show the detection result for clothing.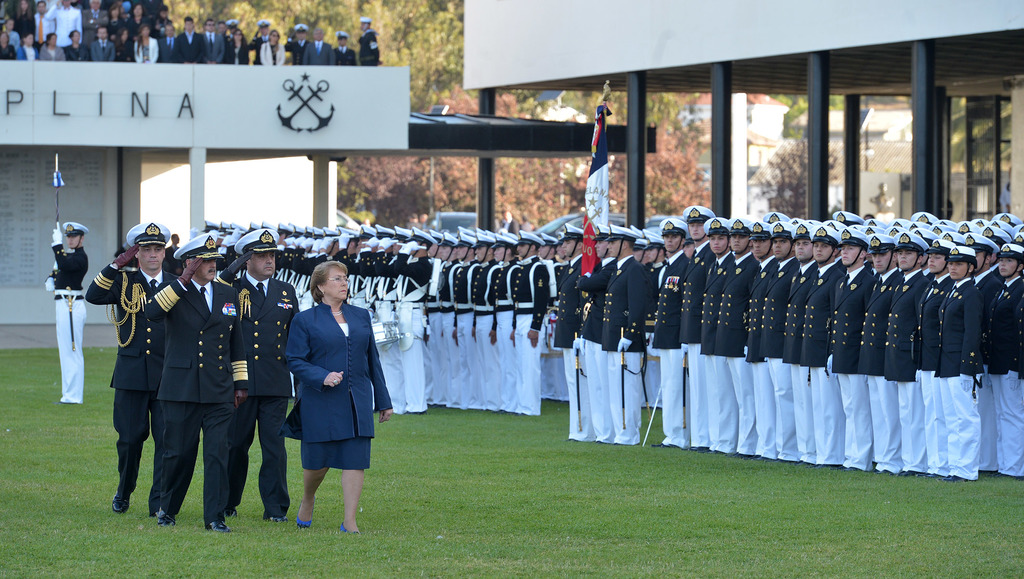
select_region(84, 263, 182, 518).
